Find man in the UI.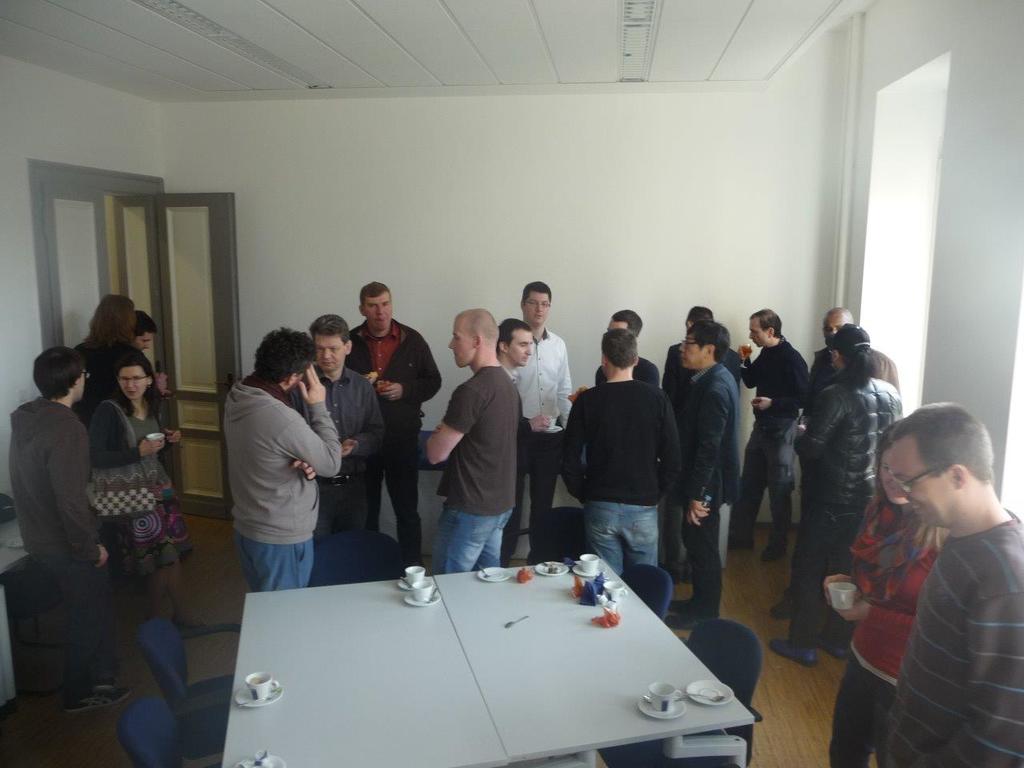
UI element at [549, 322, 687, 612].
